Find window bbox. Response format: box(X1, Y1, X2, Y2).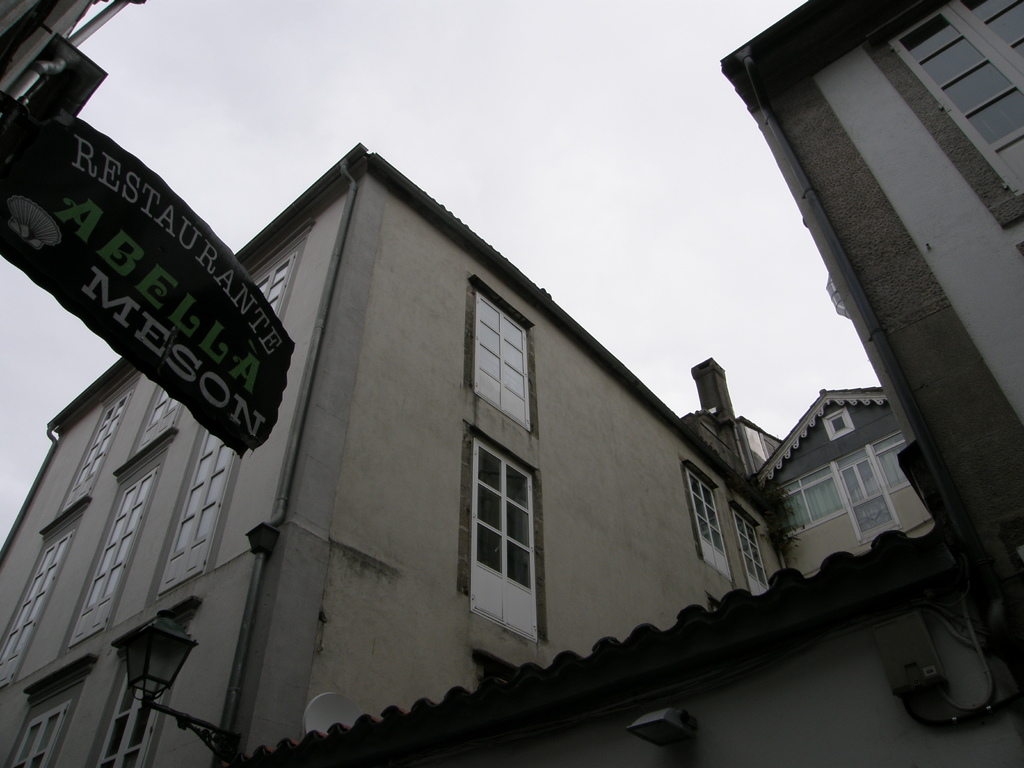
box(7, 701, 67, 767).
